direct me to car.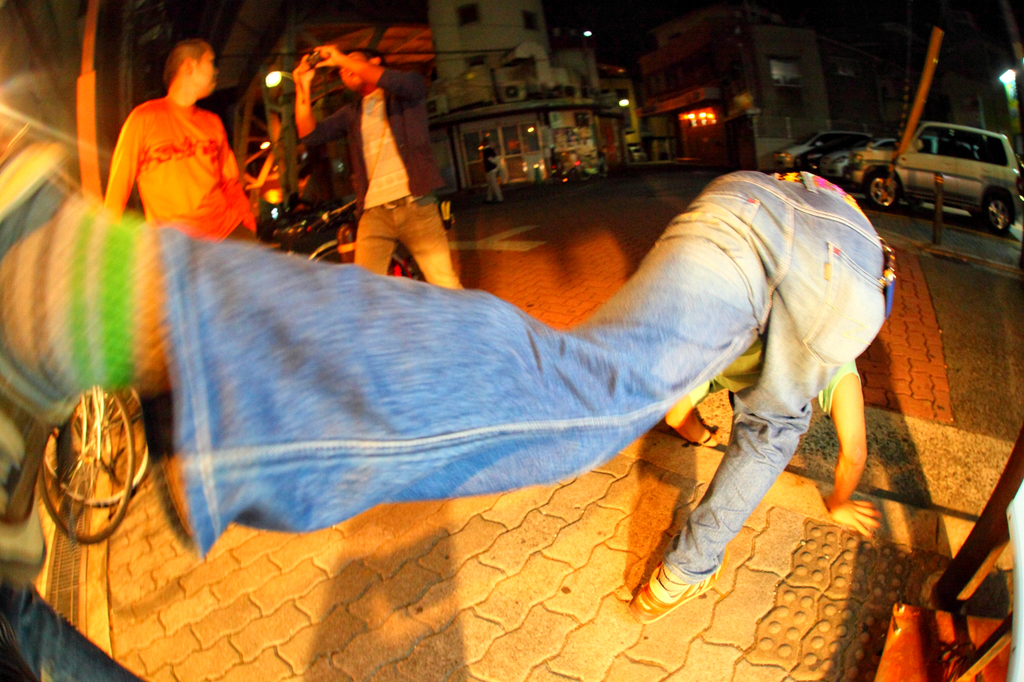
Direction: crop(822, 134, 897, 183).
